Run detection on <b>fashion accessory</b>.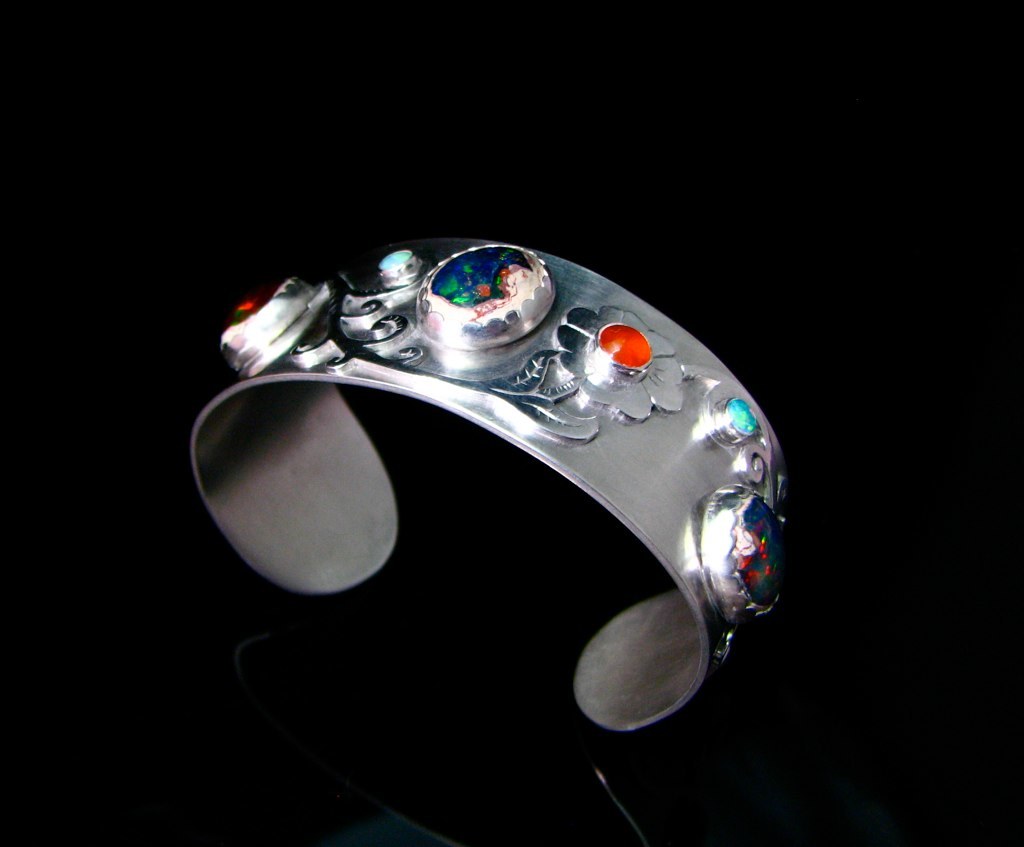
Result: {"left": 185, "top": 230, "right": 789, "bottom": 755}.
